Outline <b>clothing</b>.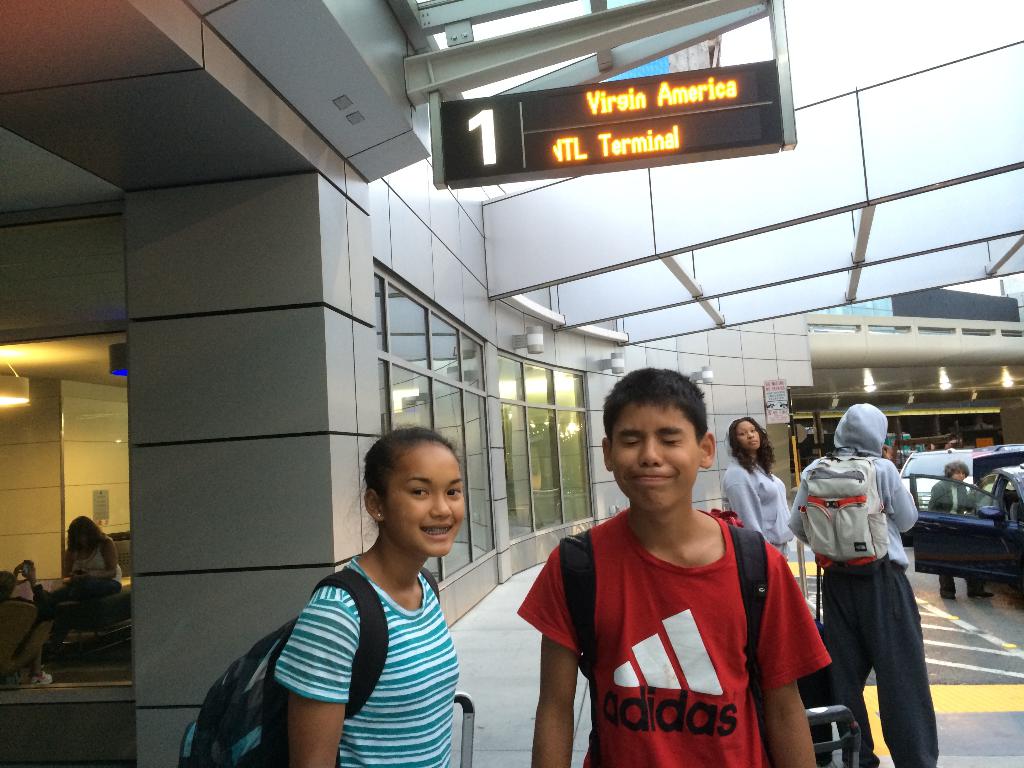
Outline: bbox(722, 458, 793, 564).
